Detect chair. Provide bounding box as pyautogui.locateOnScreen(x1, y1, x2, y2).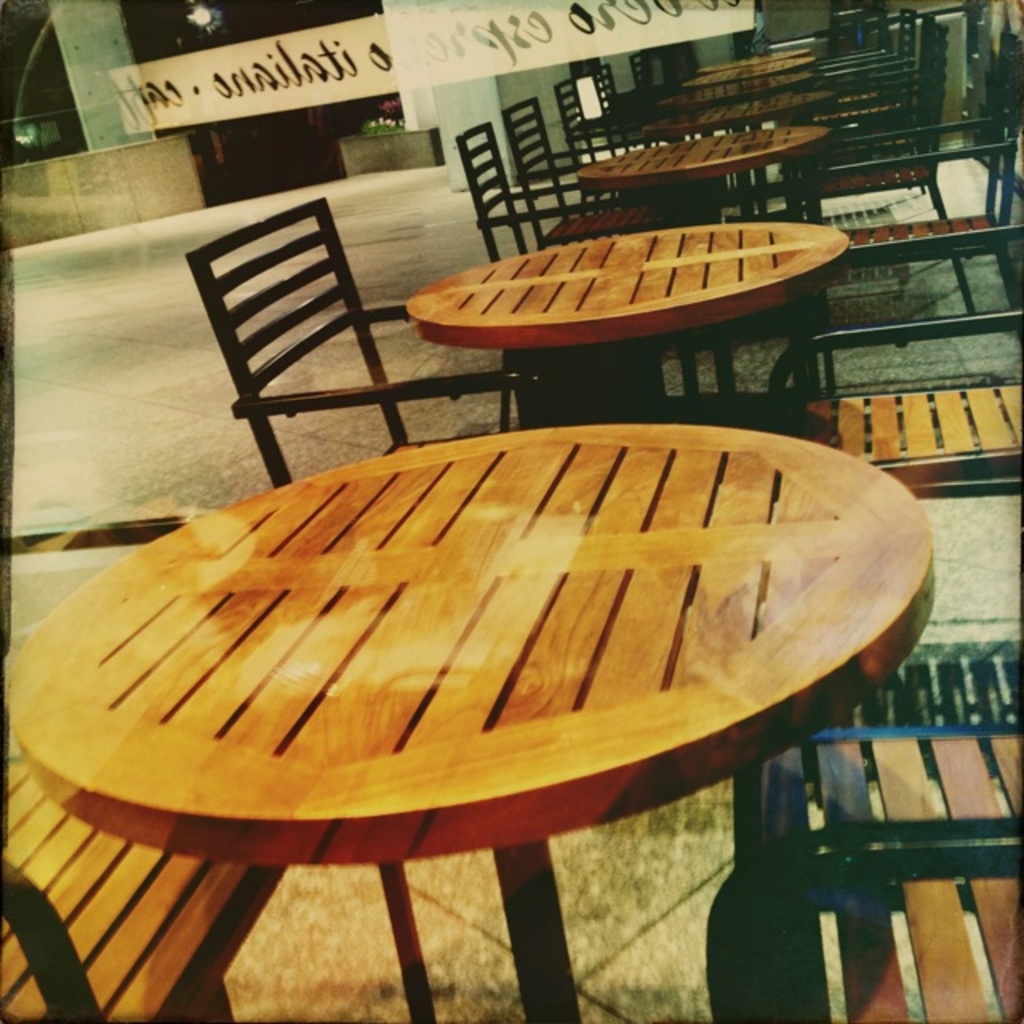
pyautogui.locateOnScreen(498, 109, 618, 189).
